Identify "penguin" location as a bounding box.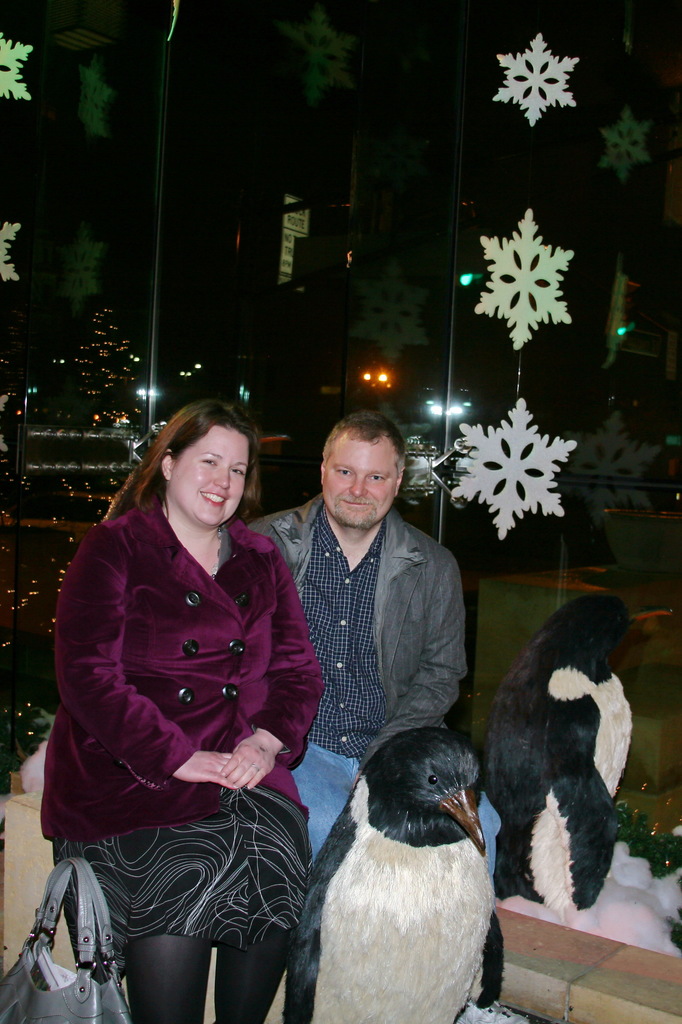
478, 590, 653, 916.
